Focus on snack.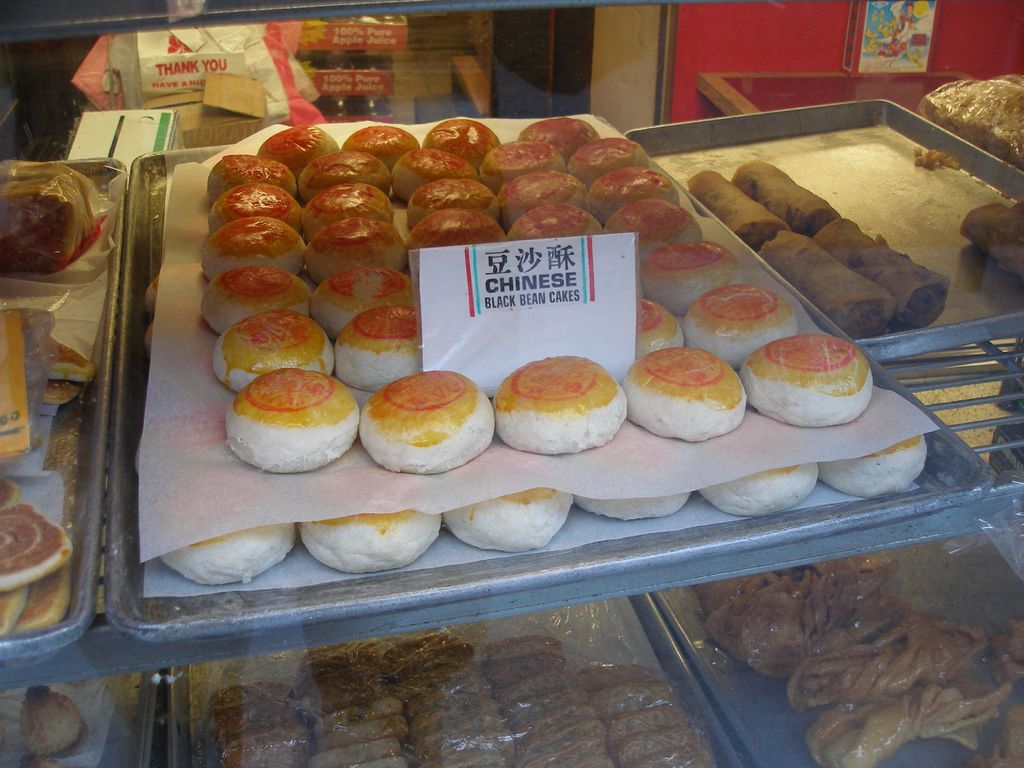
Focused at region(913, 74, 1023, 160).
